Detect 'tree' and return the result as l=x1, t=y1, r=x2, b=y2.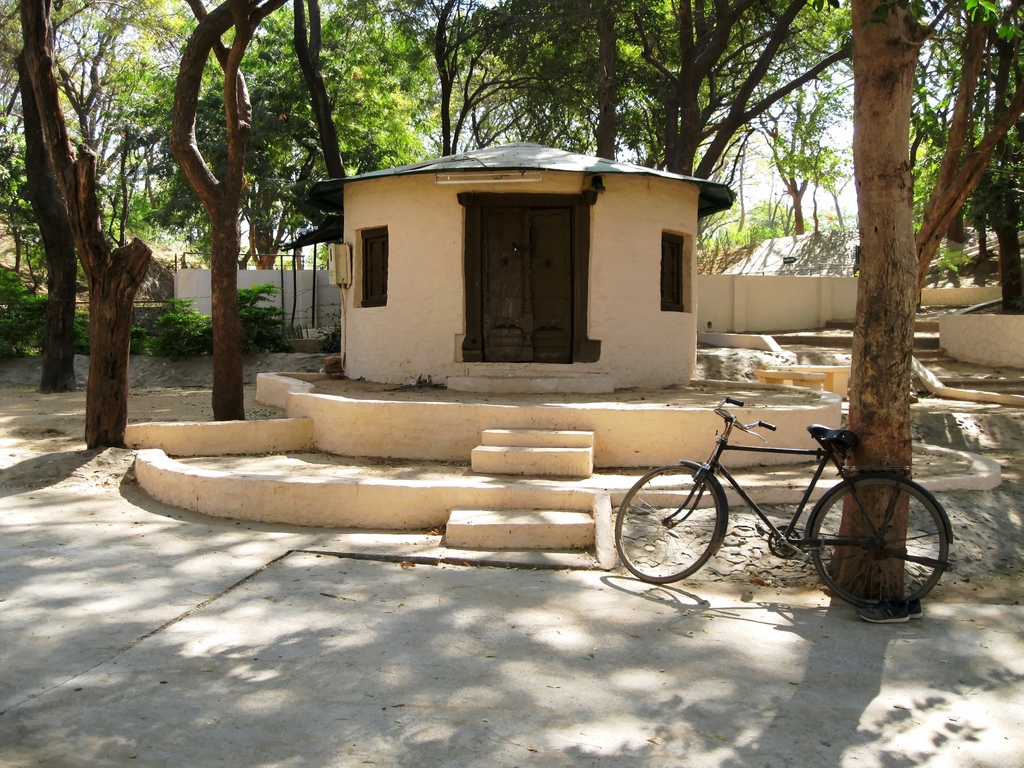
l=748, t=71, r=864, b=235.
